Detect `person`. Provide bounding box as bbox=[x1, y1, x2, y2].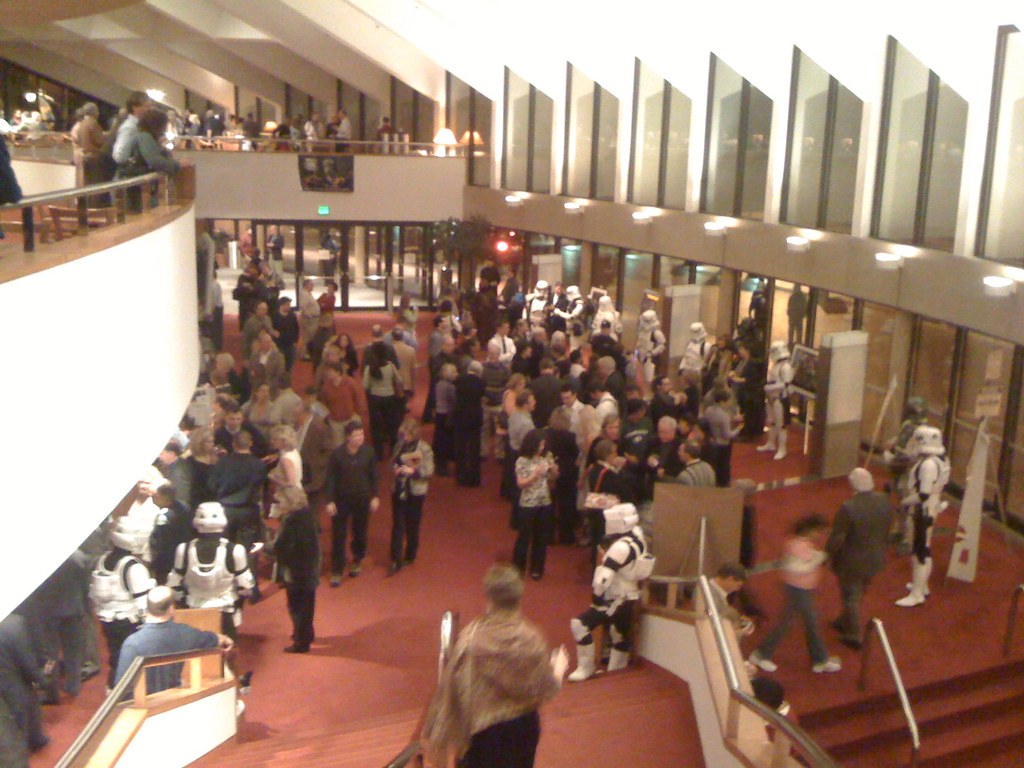
bbox=[437, 338, 461, 364].
